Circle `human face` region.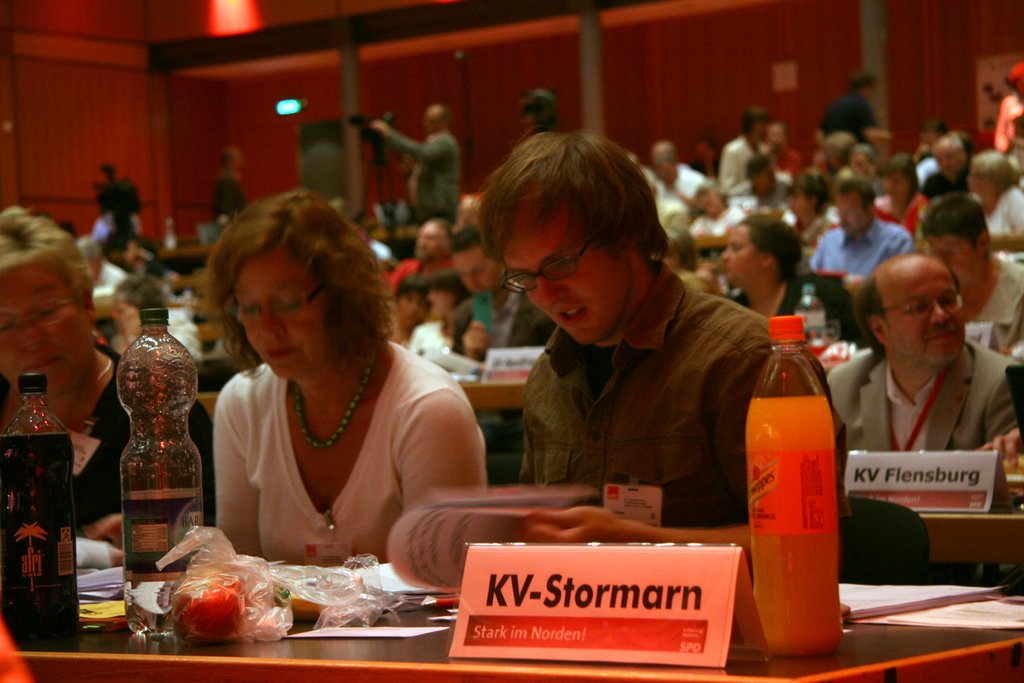
Region: bbox=(234, 240, 332, 380).
